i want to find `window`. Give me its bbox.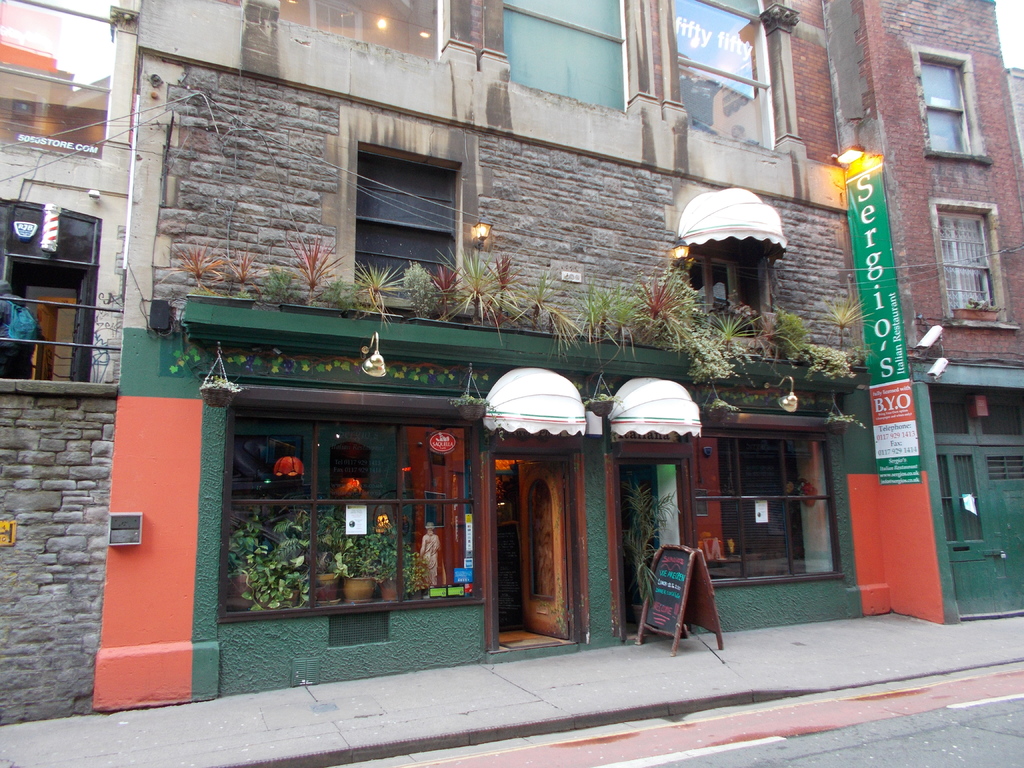
box=[922, 54, 965, 152].
